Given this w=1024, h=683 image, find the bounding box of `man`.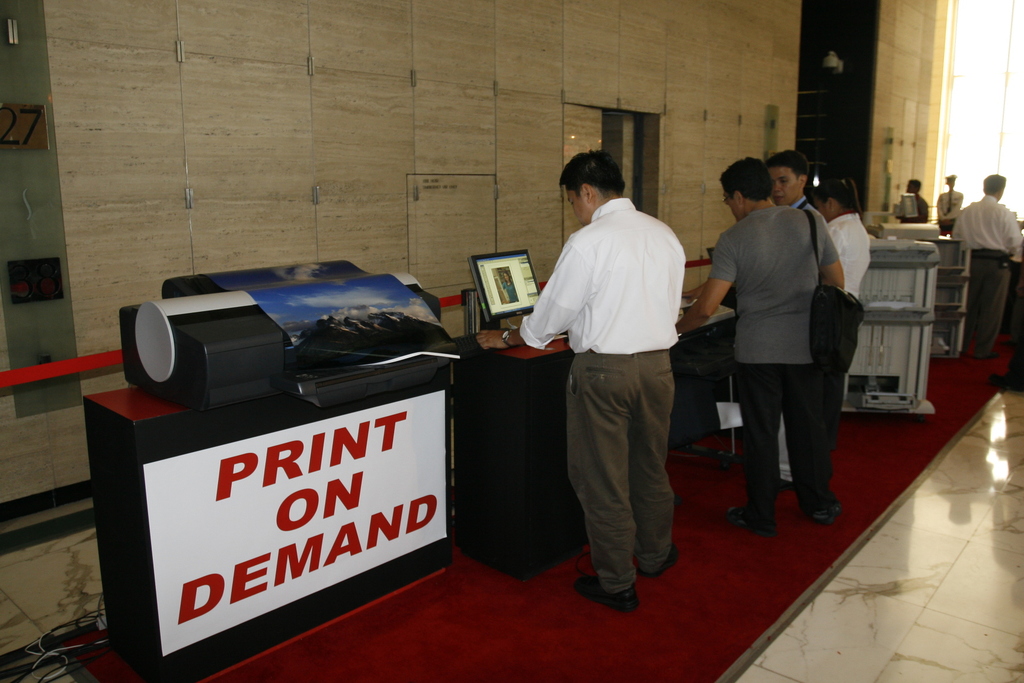
[468, 149, 684, 618].
